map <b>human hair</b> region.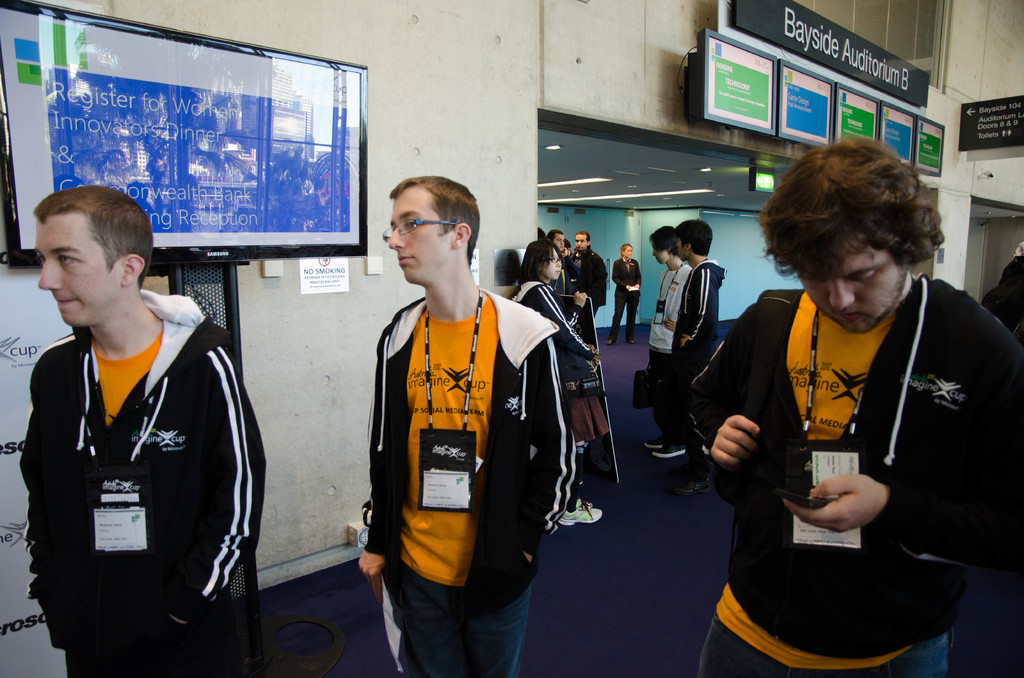
Mapped to x1=576 y1=233 x2=592 y2=248.
